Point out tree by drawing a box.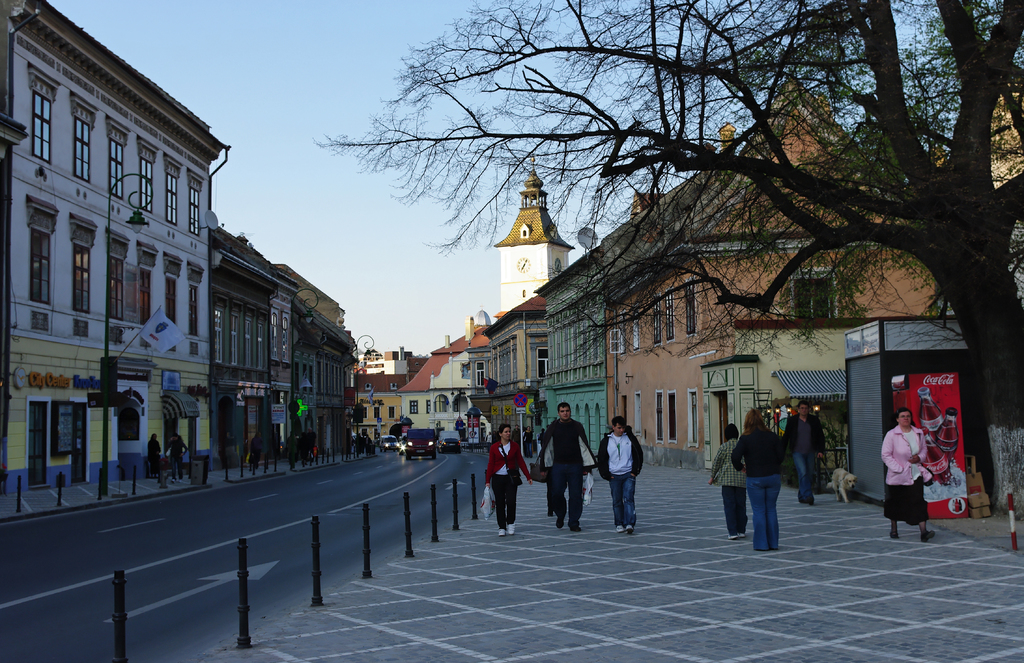
<box>349,0,1021,548</box>.
